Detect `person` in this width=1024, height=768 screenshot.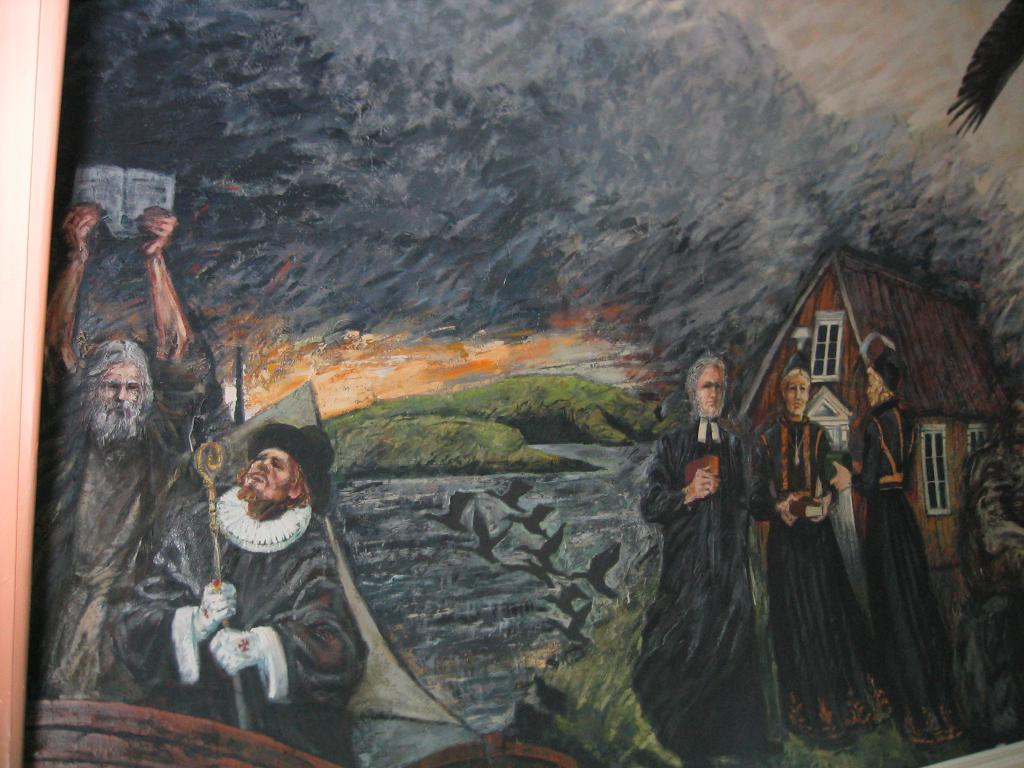
Detection: bbox(37, 201, 227, 701).
